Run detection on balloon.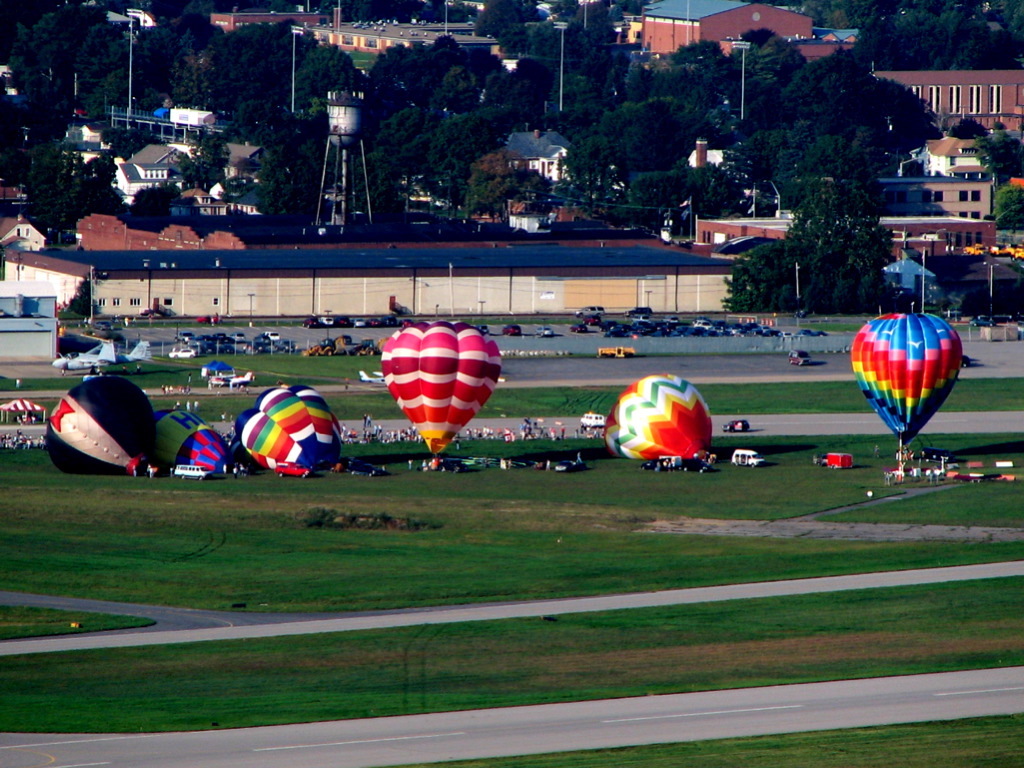
Result: detection(851, 313, 964, 444).
